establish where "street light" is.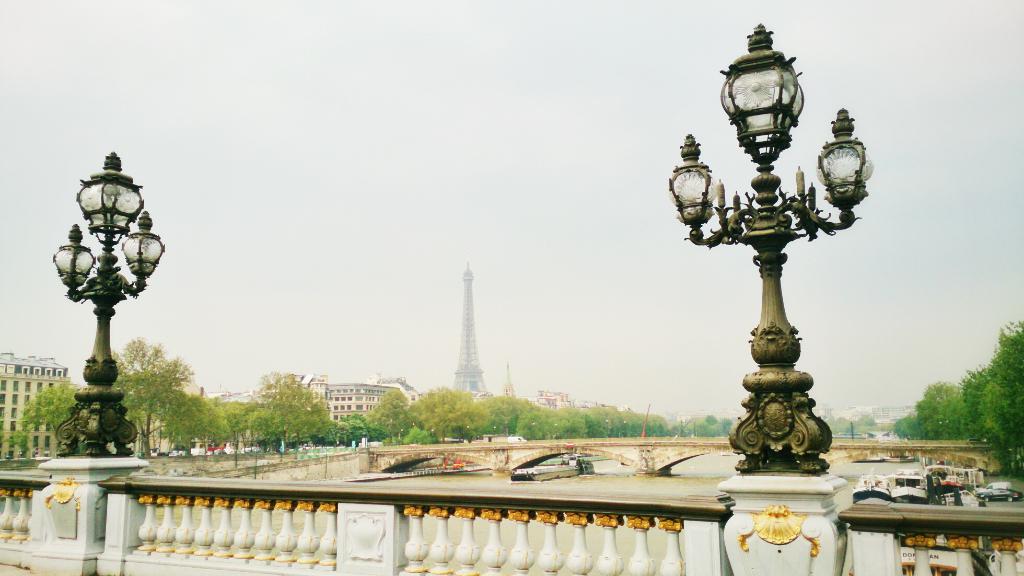
Established at box=[605, 419, 610, 439].
